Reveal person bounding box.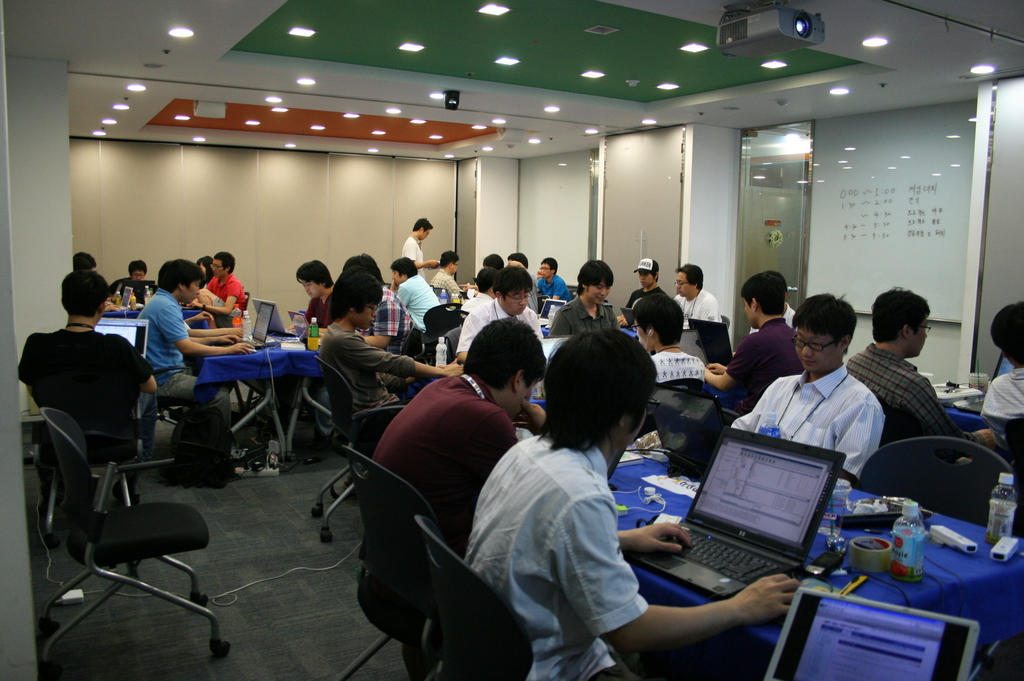
Revealed: 327:267:457:415.
